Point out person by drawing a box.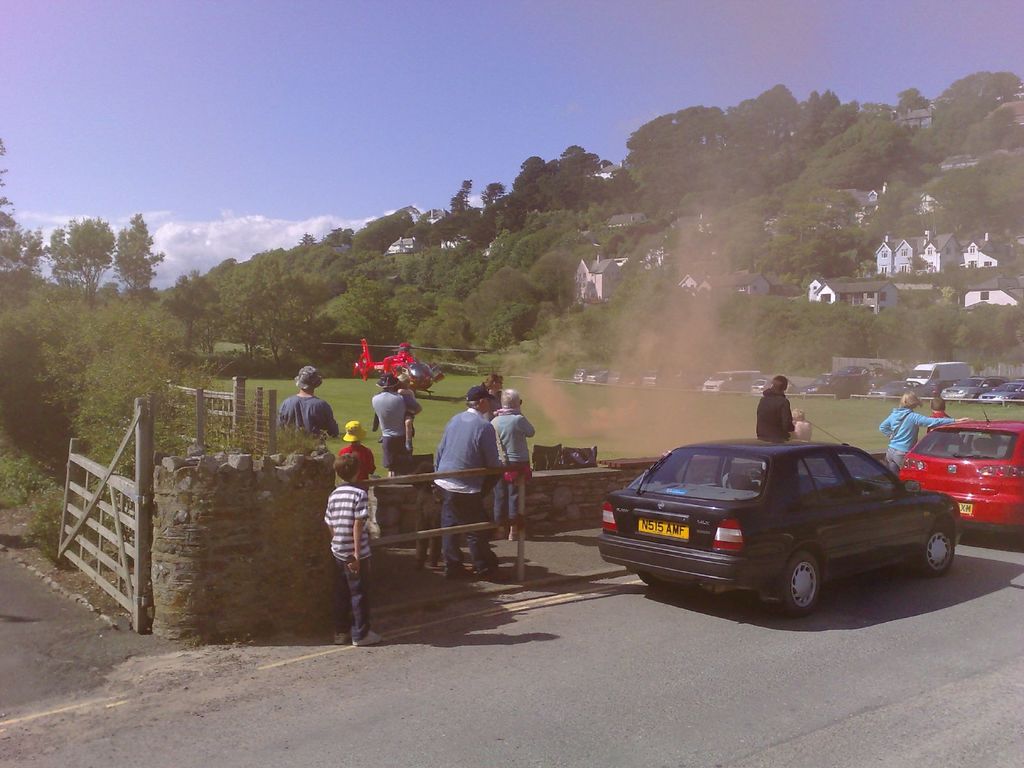
[x1=409, y1=460, x2=436, y2=561].
